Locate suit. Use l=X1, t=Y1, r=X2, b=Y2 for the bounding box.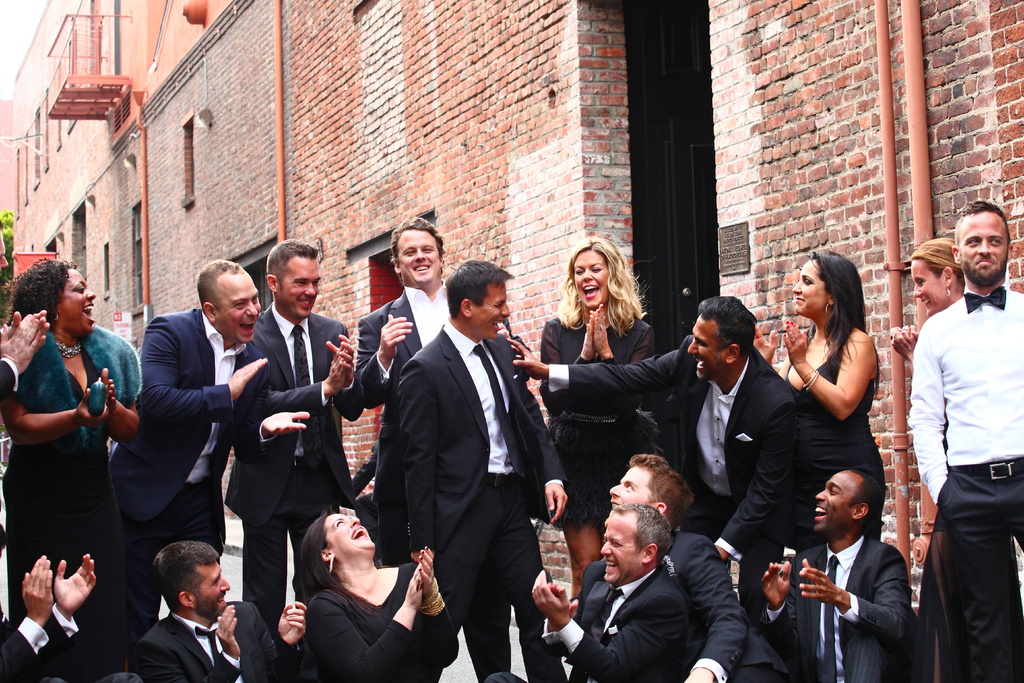
l=548, t=334, r=803, b=621.
